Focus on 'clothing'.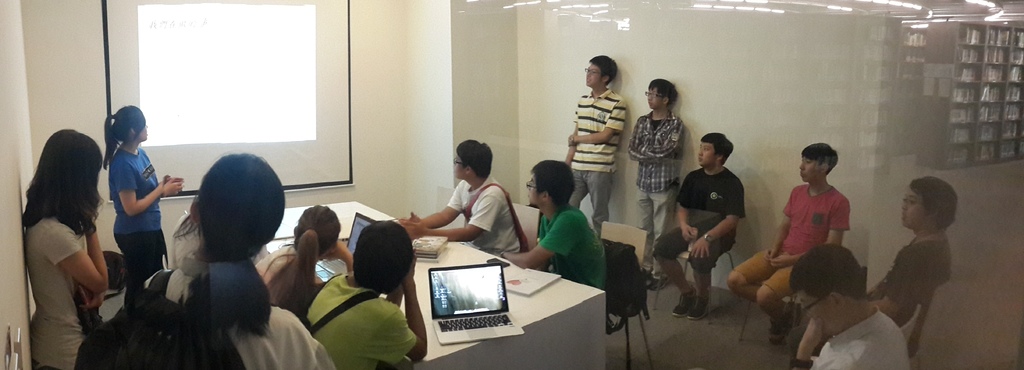
Focused at bbox=[253, 248, 331, 312].
